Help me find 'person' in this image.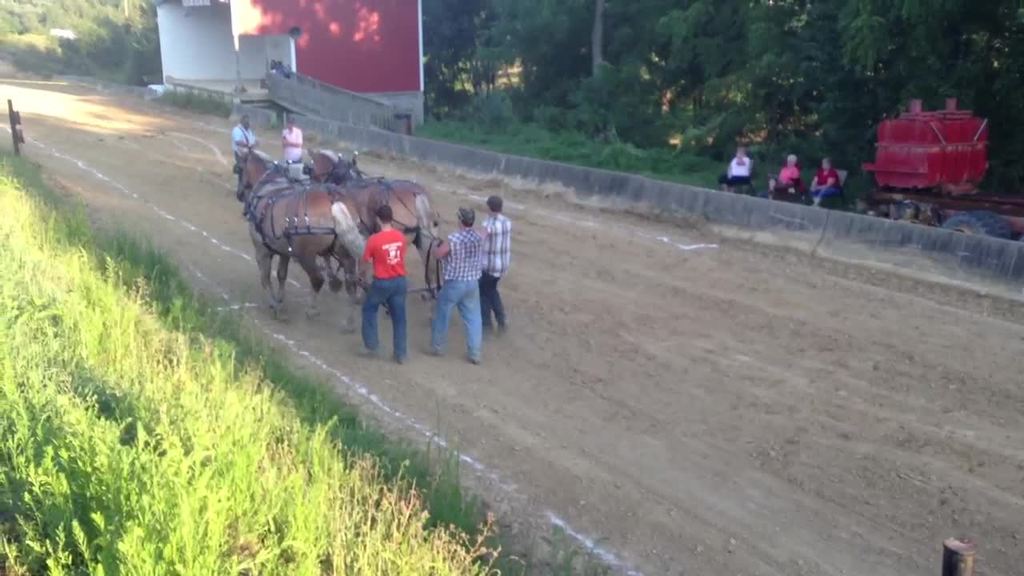
Found it: [x1=721, y1=146, x2=749, y2=189].
